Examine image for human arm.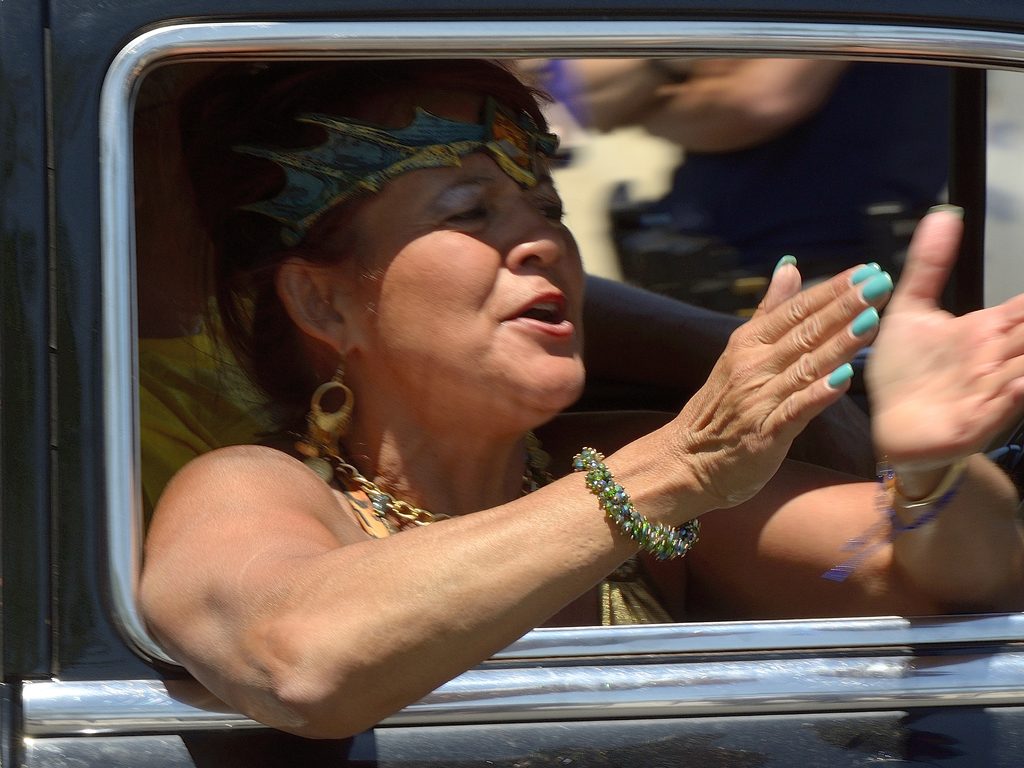
Examination result: (left=558, top=222, right=1023, bottom=649).
